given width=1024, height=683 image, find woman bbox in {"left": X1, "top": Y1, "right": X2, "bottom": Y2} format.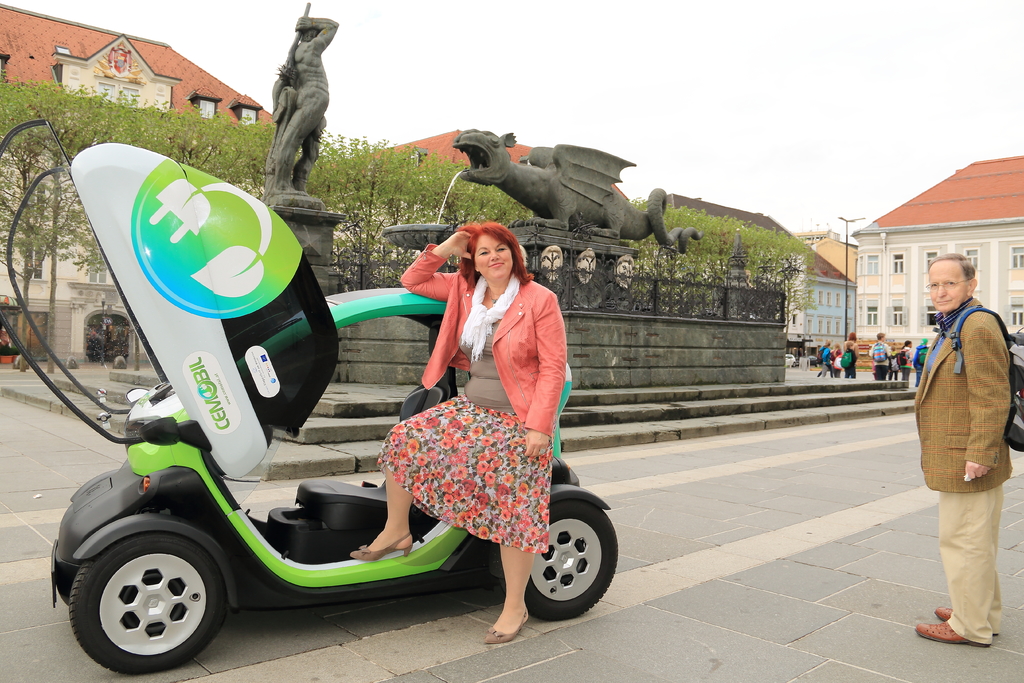
{"left": 816, "top": 339, "right": 833, "bottom": 375}.
